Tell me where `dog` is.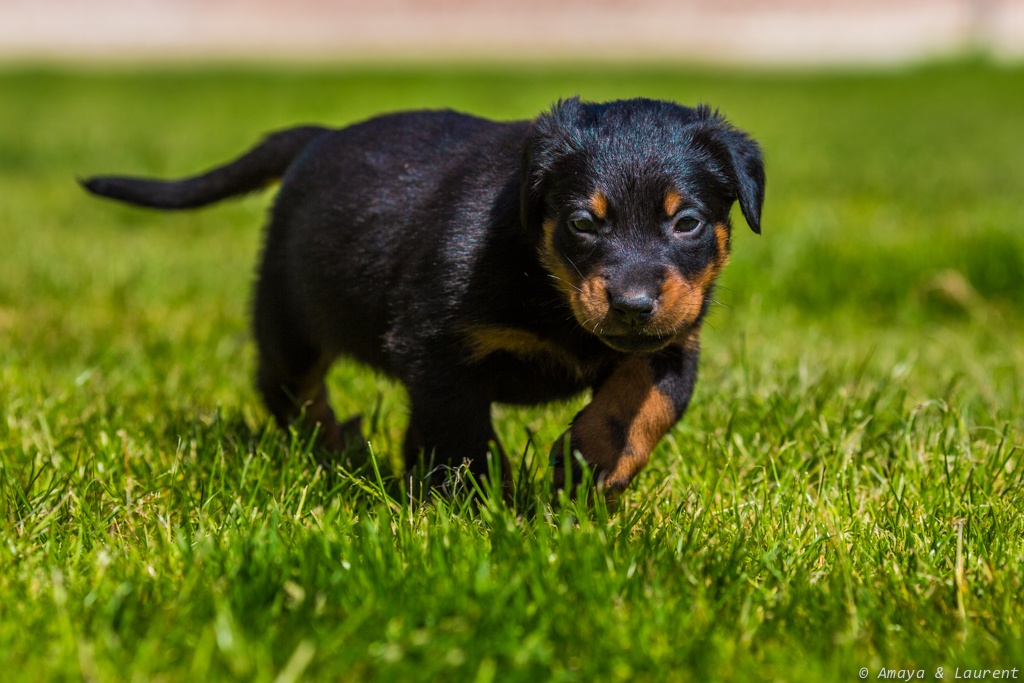
`dog` is at <bbox>81, 92, 765, 515</bbox>.
